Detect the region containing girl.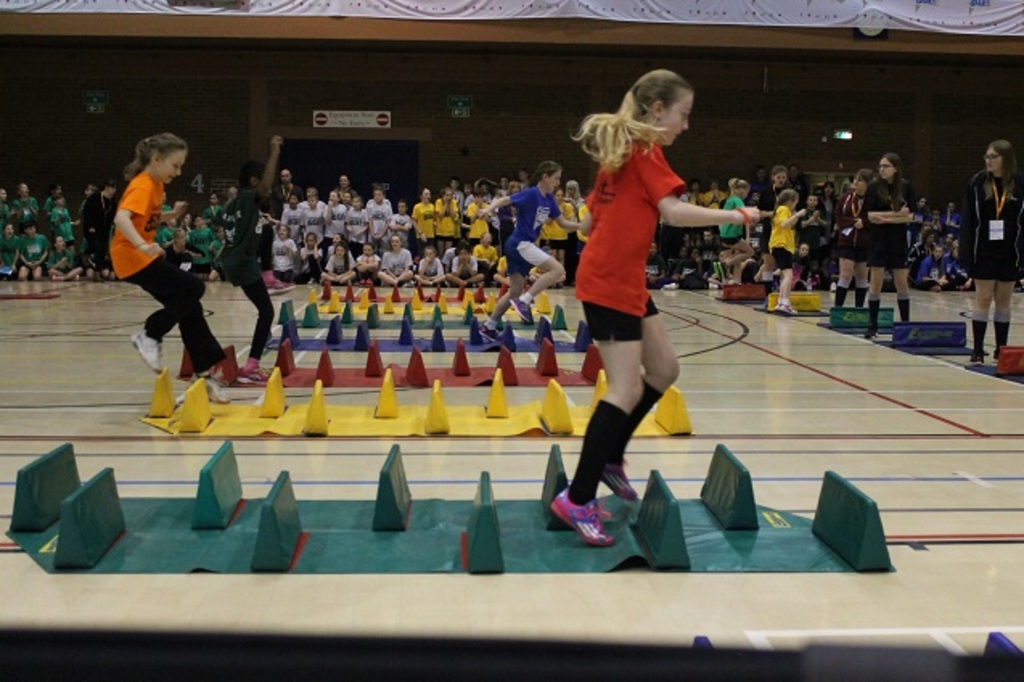
<box>474,228,508,285</box>.
